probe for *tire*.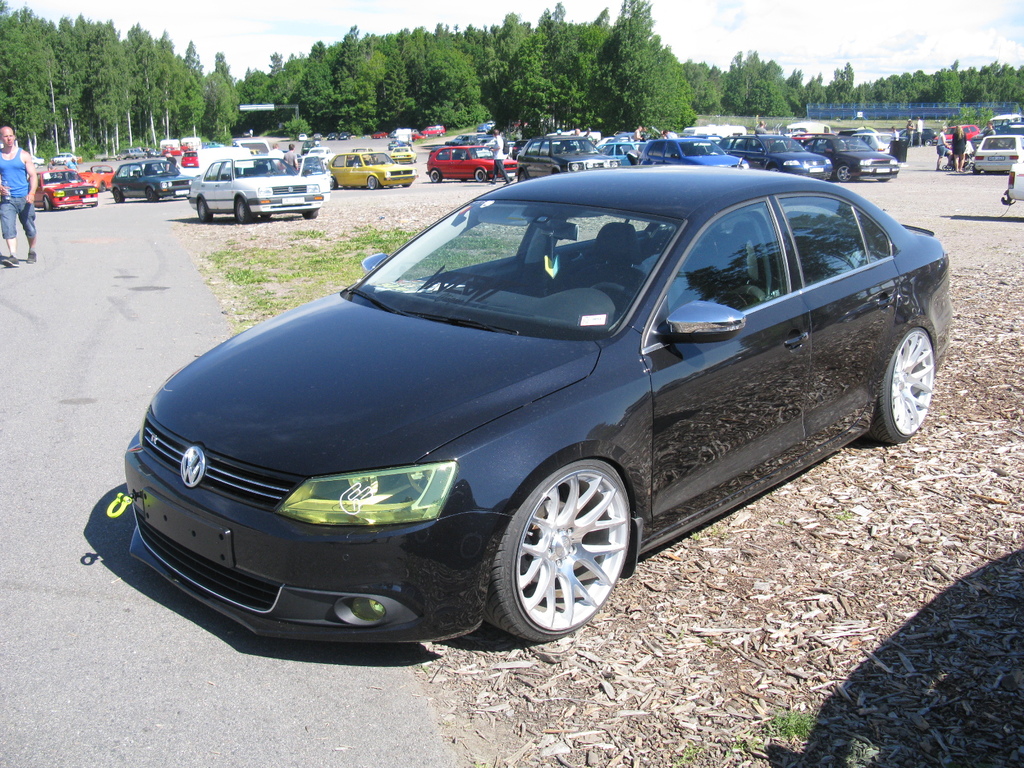
Probe result: Rect(328, 174, 337, 191).
